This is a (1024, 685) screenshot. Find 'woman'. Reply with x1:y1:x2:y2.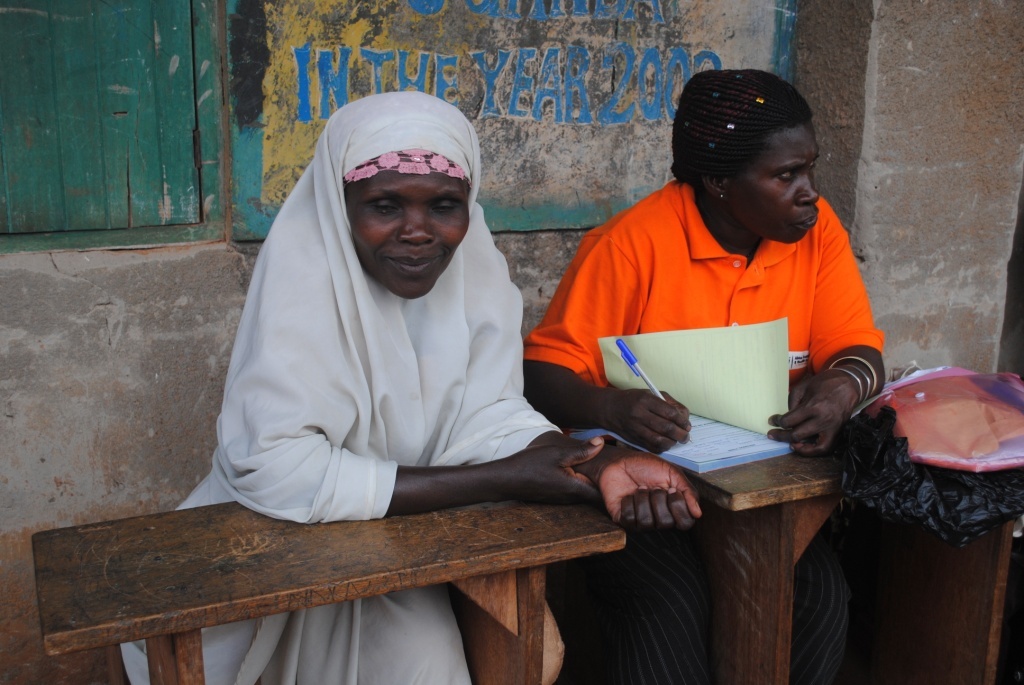
519:63:896:684.
